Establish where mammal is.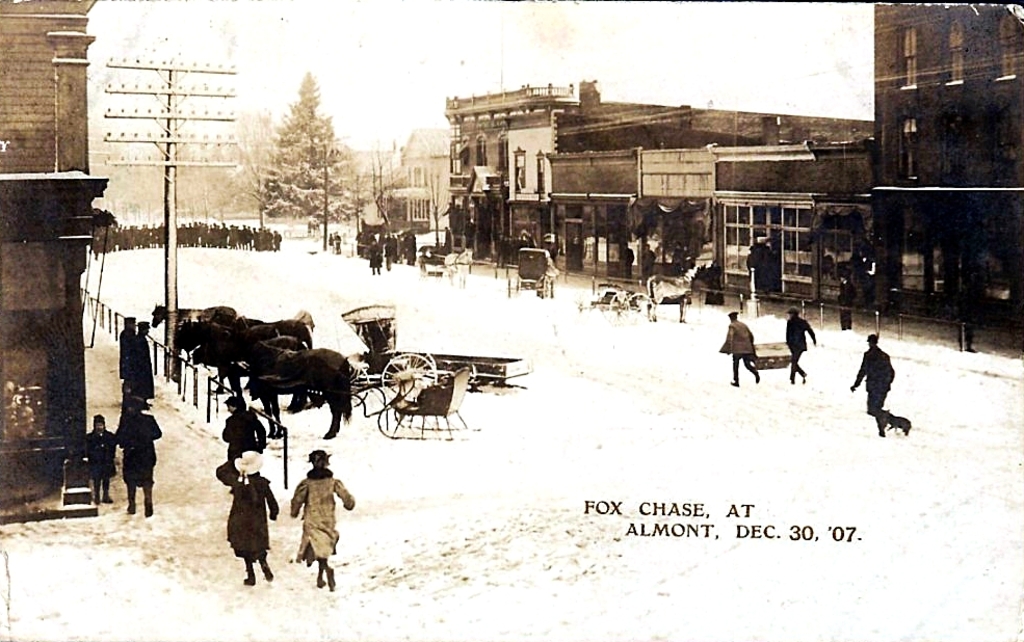
Established at bbox(325, 228, 333, 250).
